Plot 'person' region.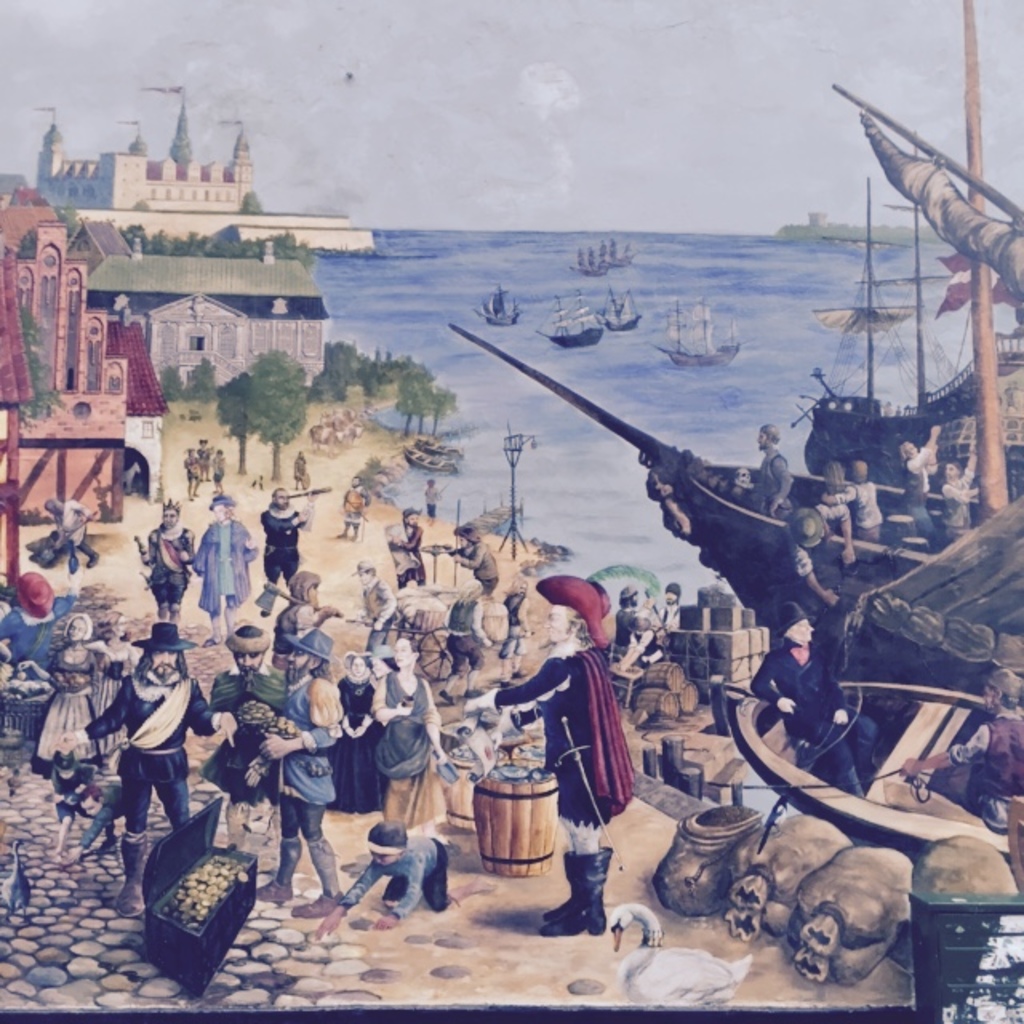
Plotted at box=[782, 506, 854, 608].
